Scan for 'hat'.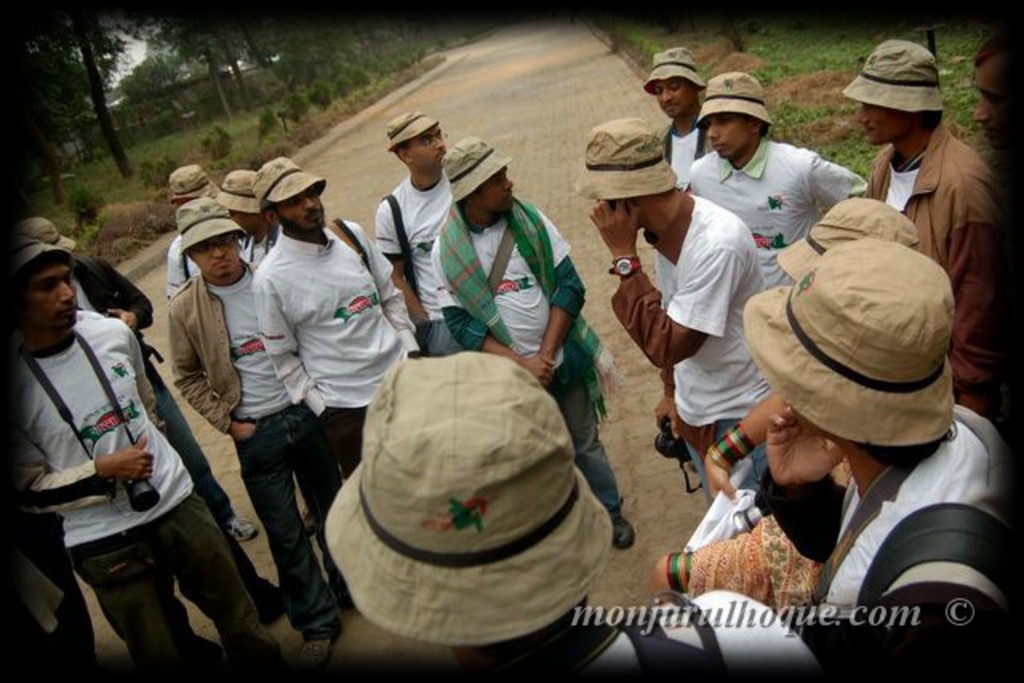
Scan result: left=19, top=213, right=80, bottom=250.
